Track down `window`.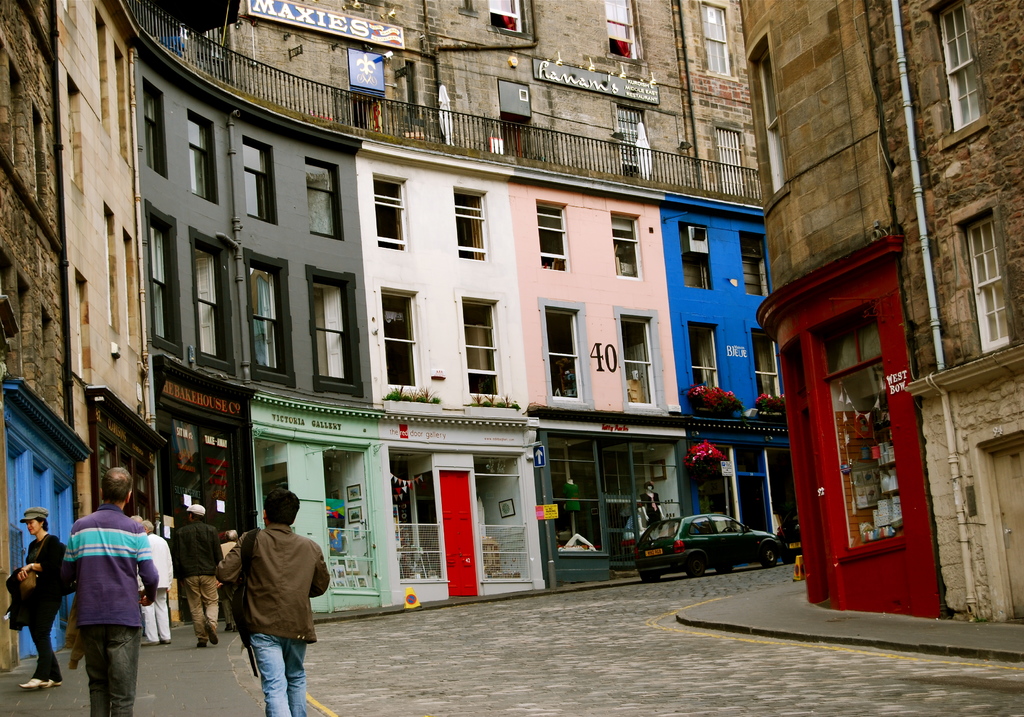
Tracked to (239, 138, 275, 220).
